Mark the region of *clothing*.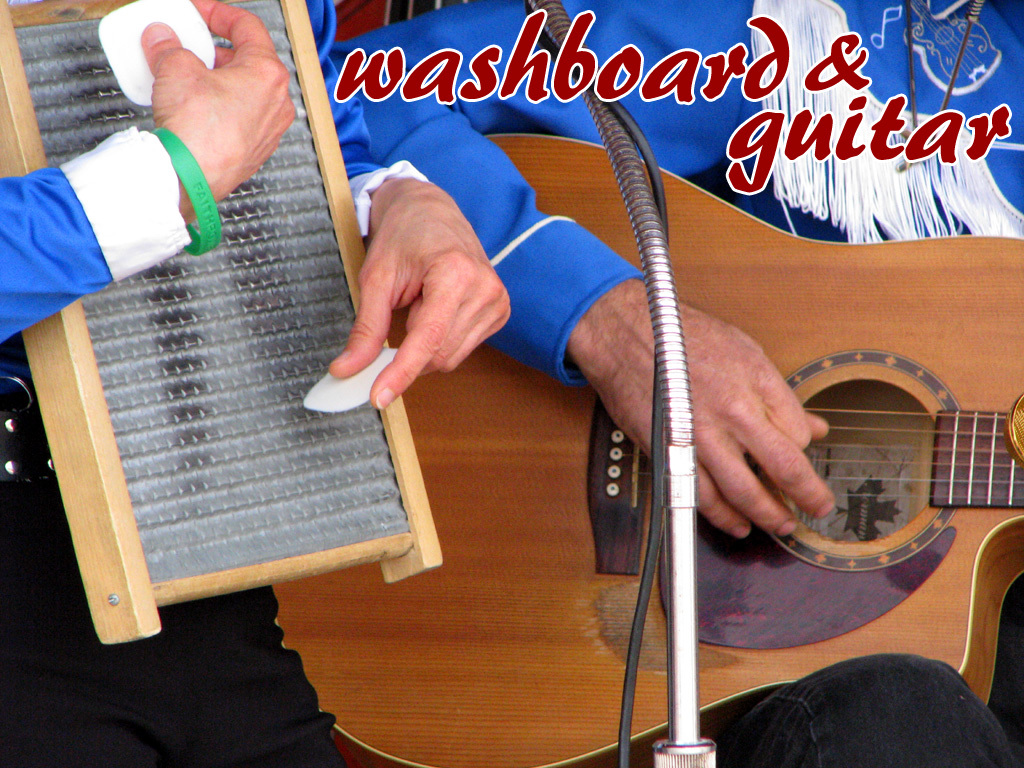
Region: box(0, 0, 433, 767).
